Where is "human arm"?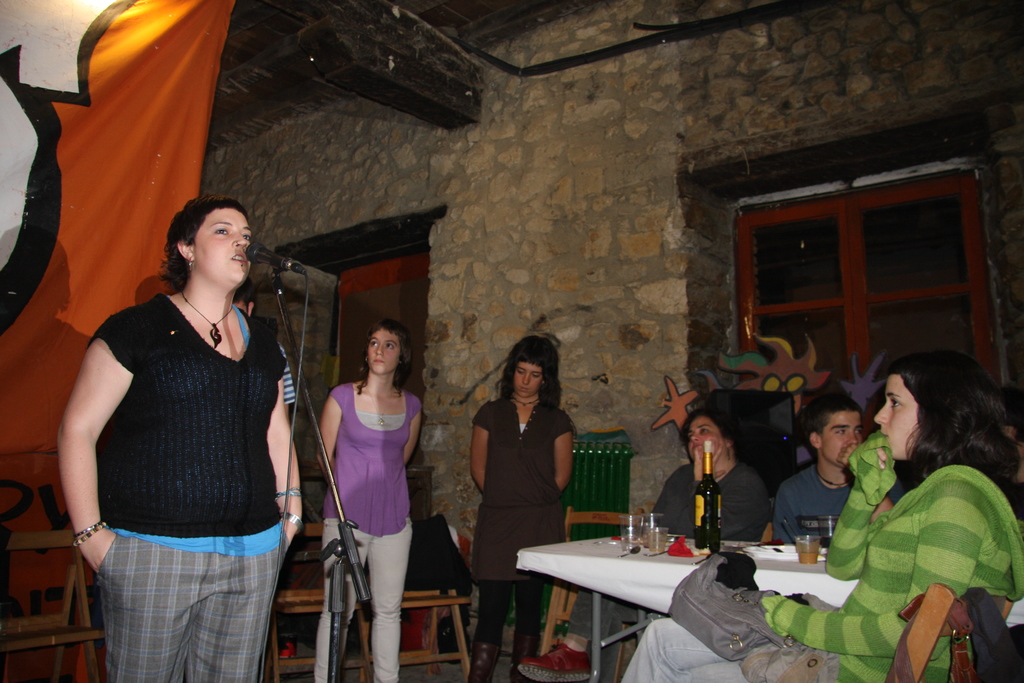
Rect(823, 423, 906, 583).
